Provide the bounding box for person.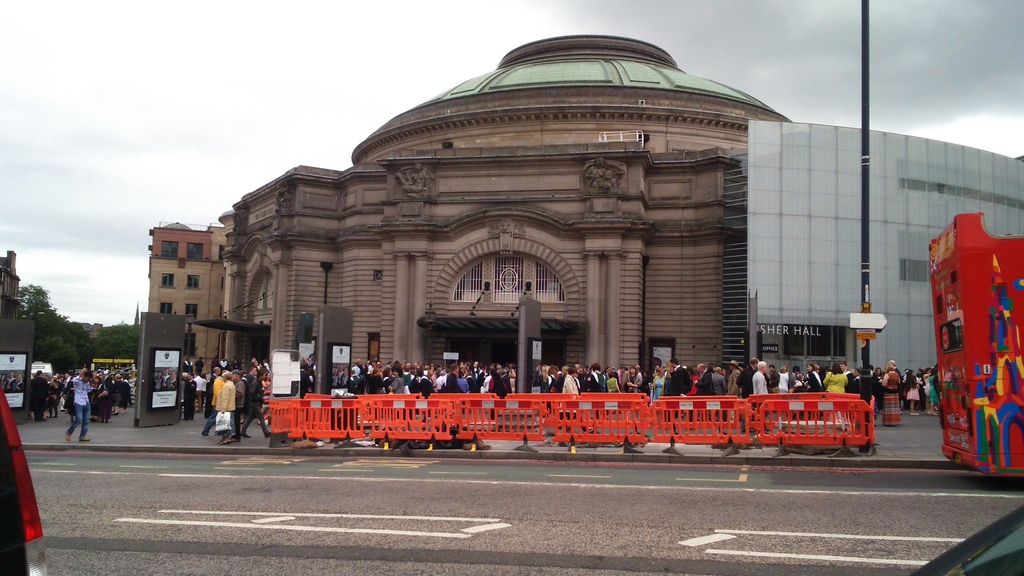
box=[246, 368, 259, 380].
